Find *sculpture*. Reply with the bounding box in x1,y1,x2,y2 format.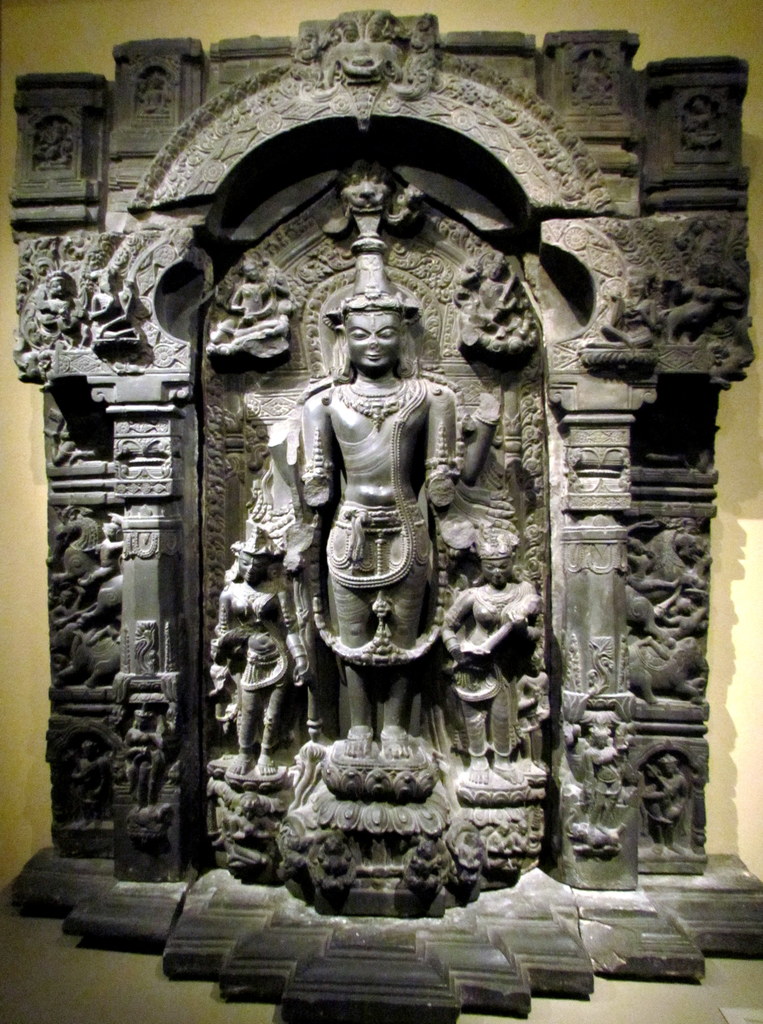
677,97,726,159.
